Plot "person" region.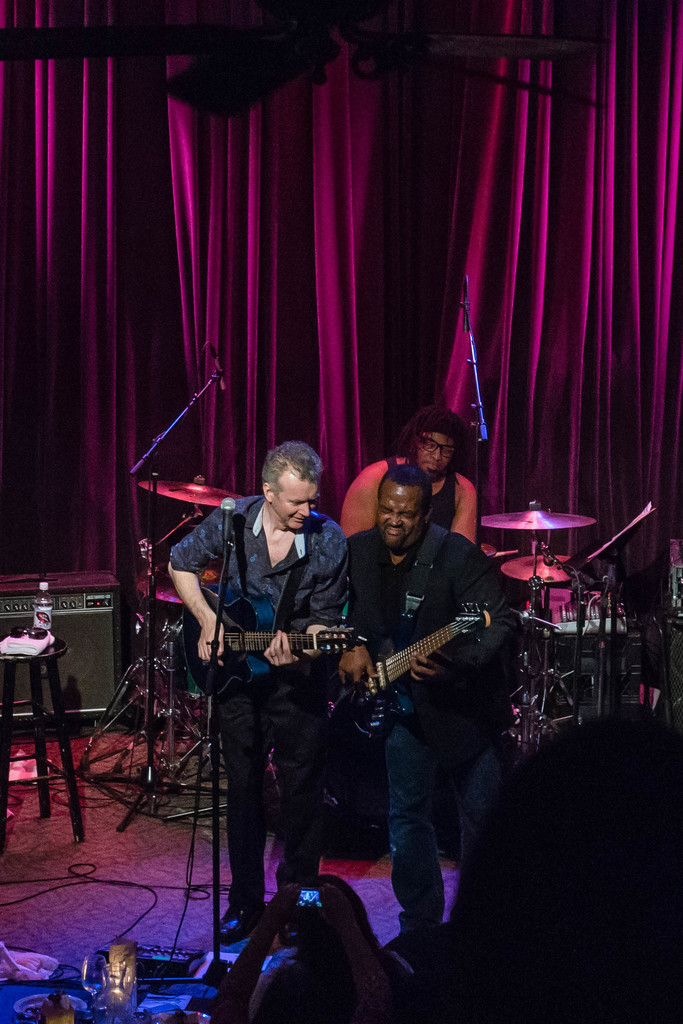
Plotted at (171,390,379,929).
